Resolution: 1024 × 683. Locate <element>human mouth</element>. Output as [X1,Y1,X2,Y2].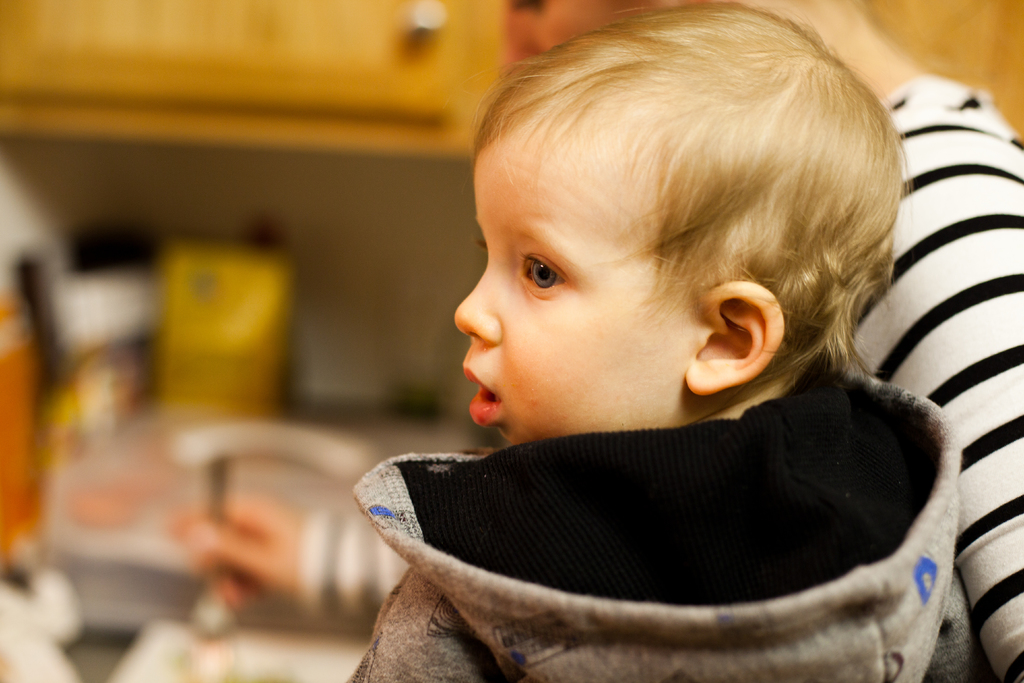
[458,359,506,430].
